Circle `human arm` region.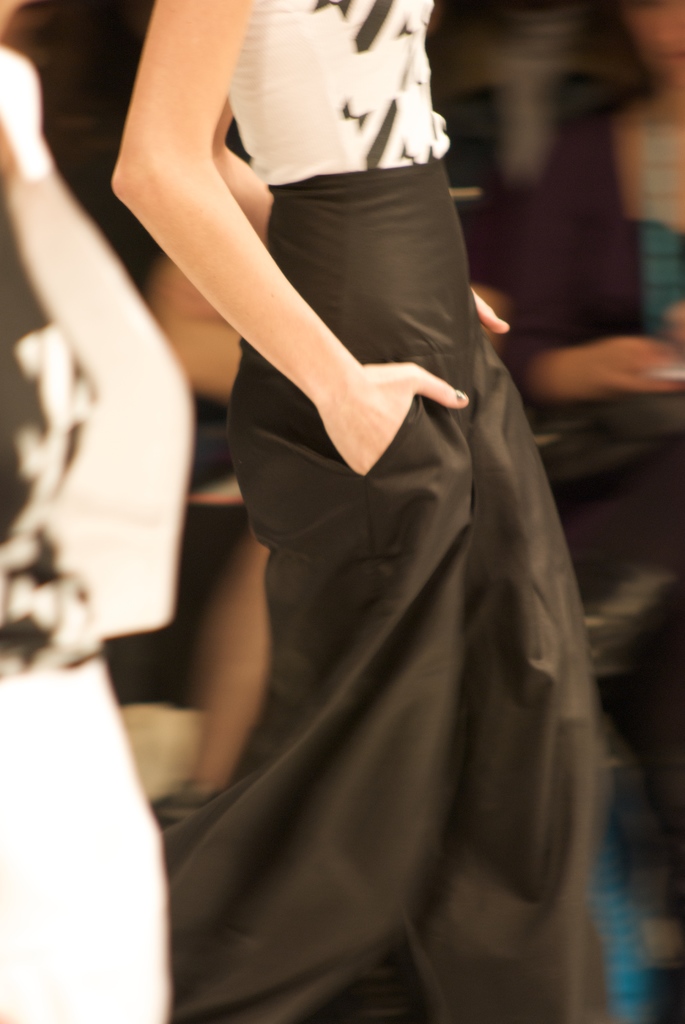
Region: <region>85, 8, 358, 443</region>.
